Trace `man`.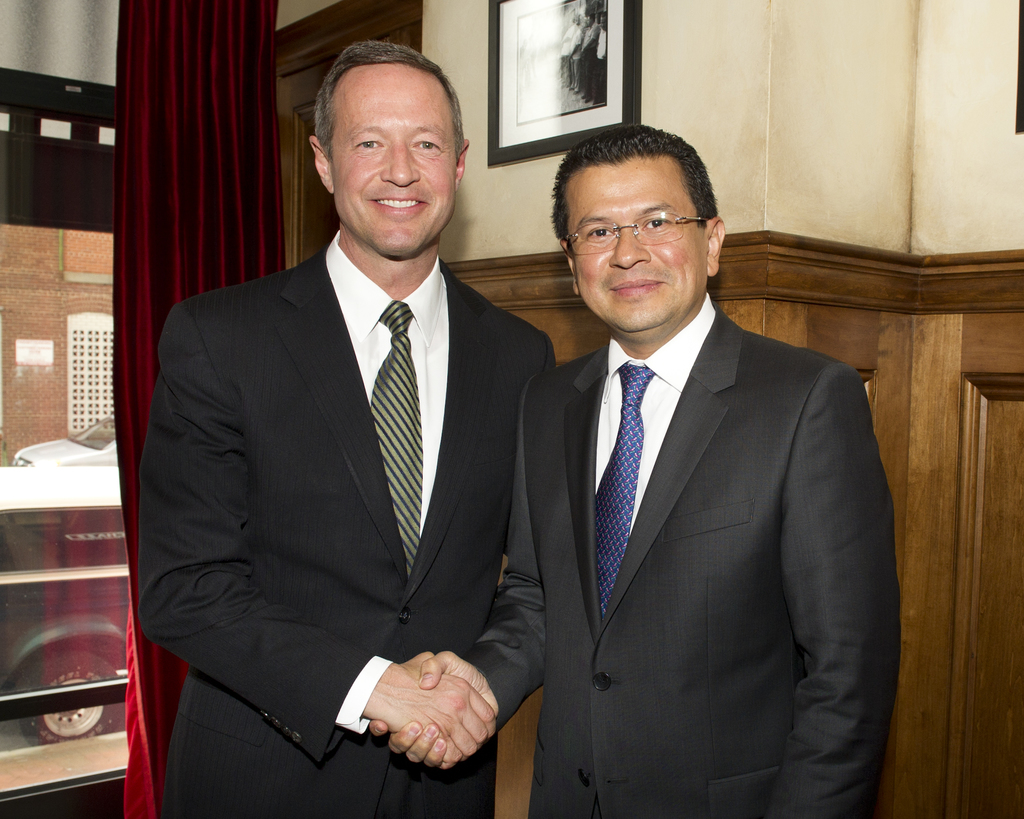
Traced to (136, 37, 561, 817).
